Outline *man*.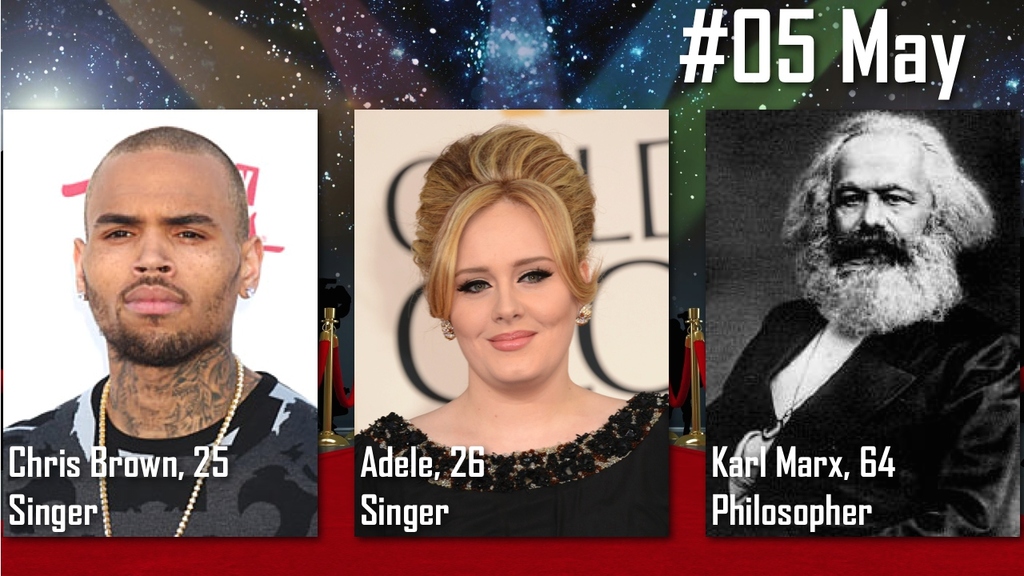
Outline: crop(16, 114, 332, 540).
